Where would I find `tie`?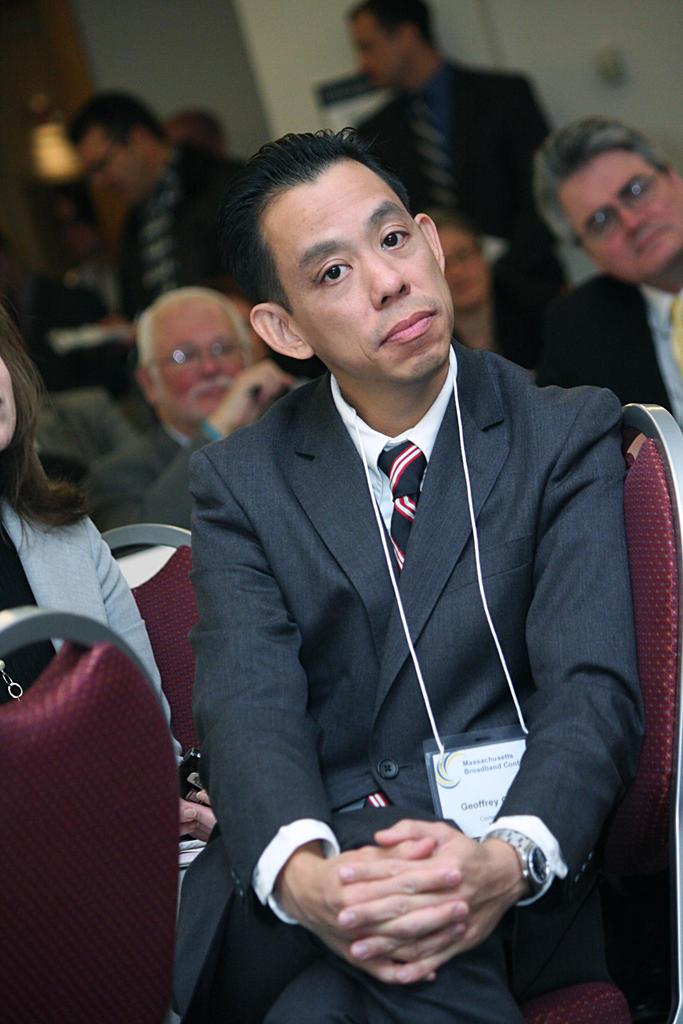
At <bbox>376, 439, 427, 575</bbox>.
